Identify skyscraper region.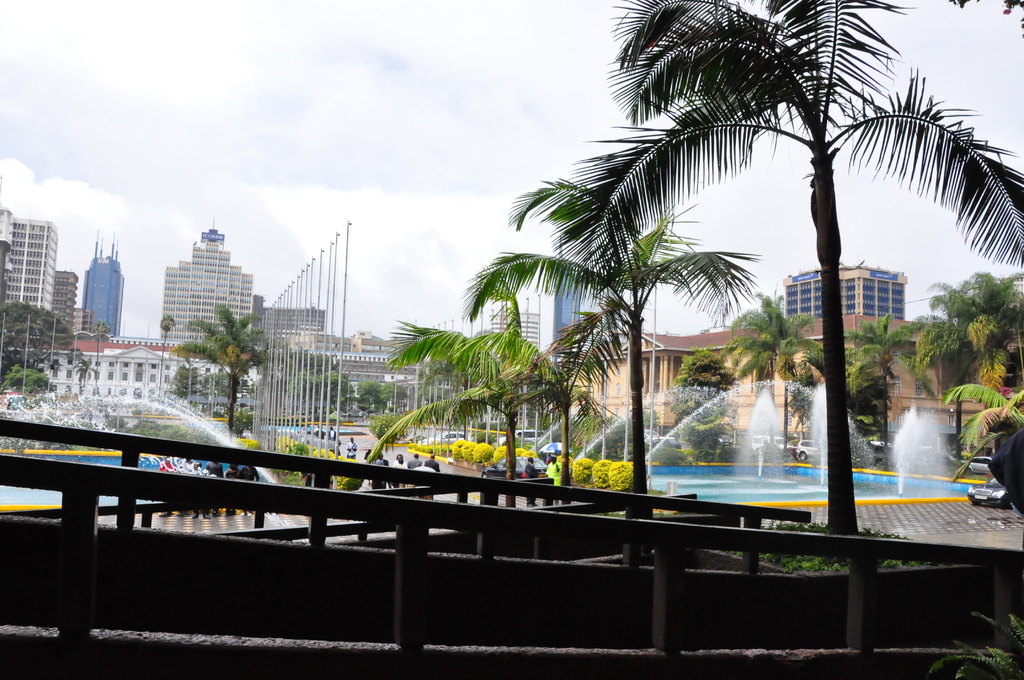
Region: <bbox>58, 271, 77, 333</bbox>.
